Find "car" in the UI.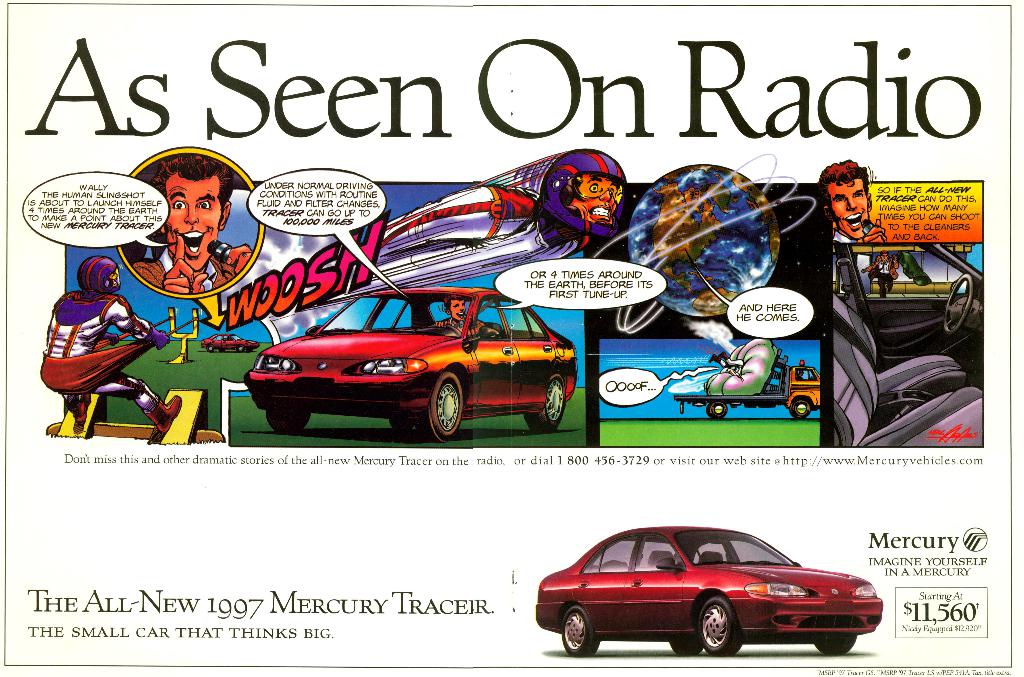
UI element at <region>199, 331, 264, 351</region>.
